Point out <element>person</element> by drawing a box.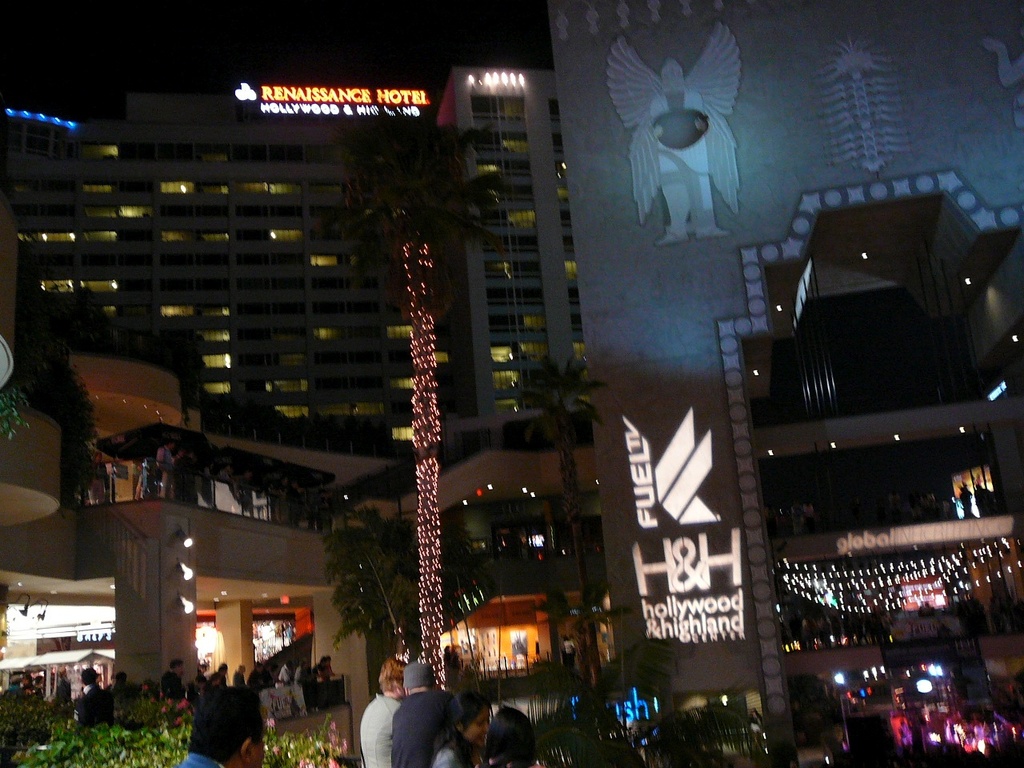
box(173, 673, 274, 767).
